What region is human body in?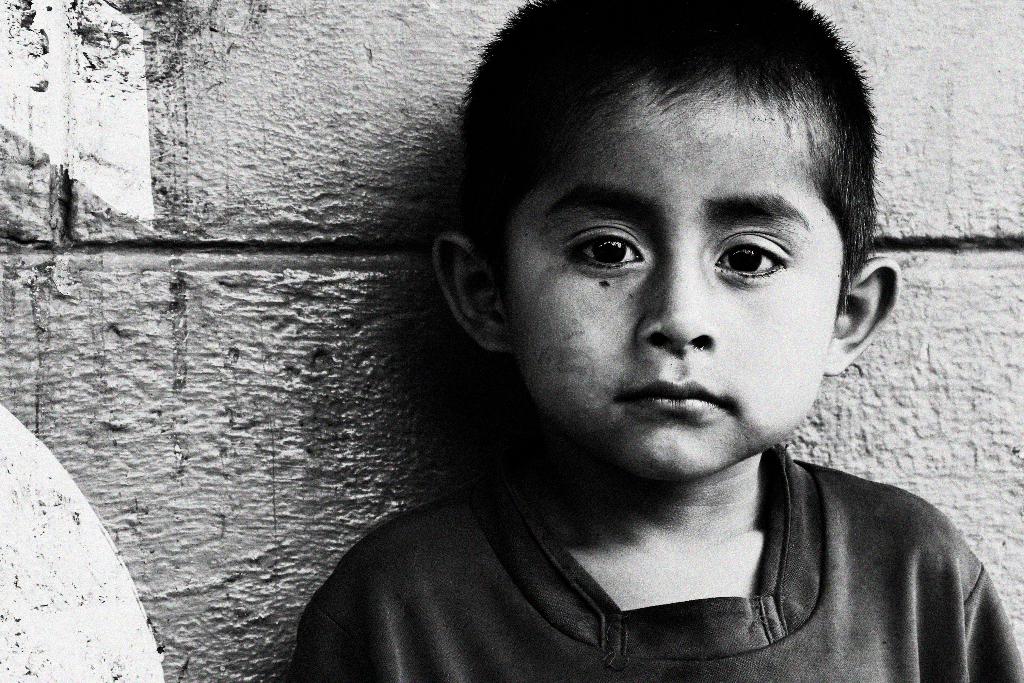
267,1,1023,682.
